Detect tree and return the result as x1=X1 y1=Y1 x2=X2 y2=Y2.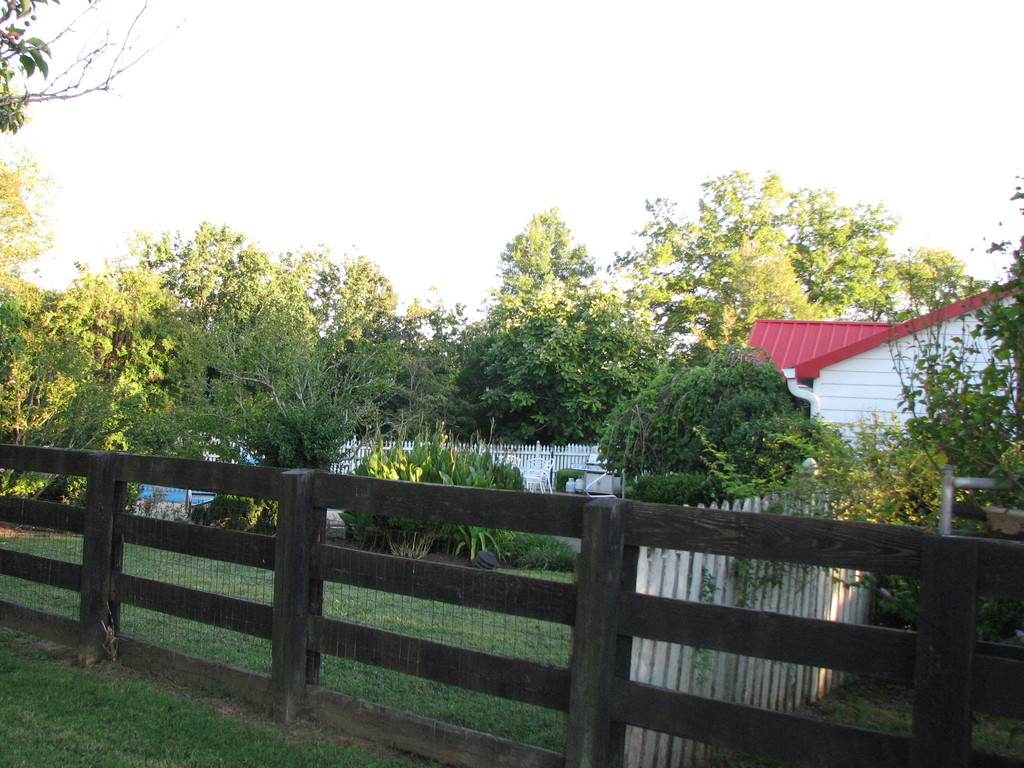
x1=879 y1=172 x2=1023 y2=531.
